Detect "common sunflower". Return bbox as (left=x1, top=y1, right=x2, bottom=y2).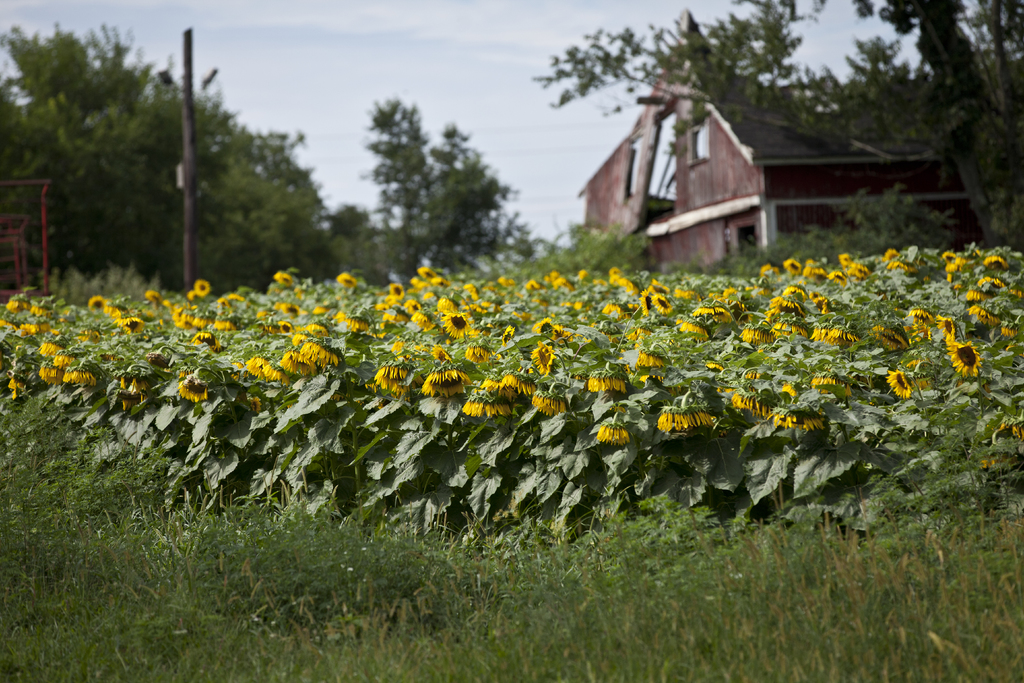
(left=245, top=353, right=291, bottom=379).
